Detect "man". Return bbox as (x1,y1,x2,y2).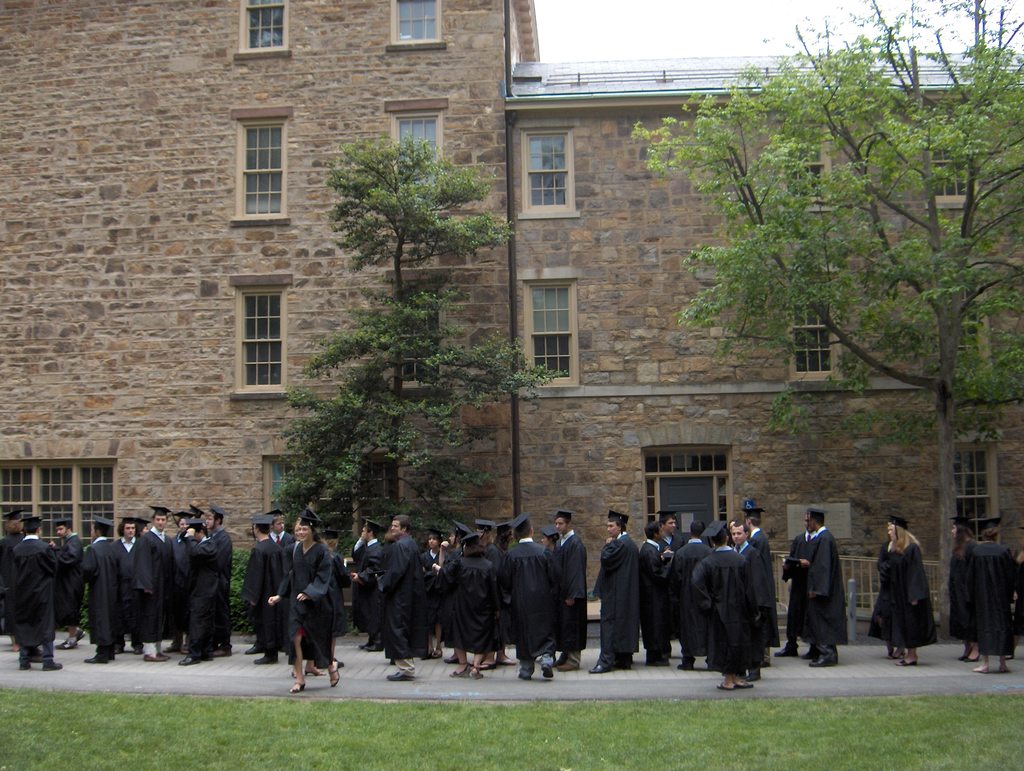
(554,508,591,667).
